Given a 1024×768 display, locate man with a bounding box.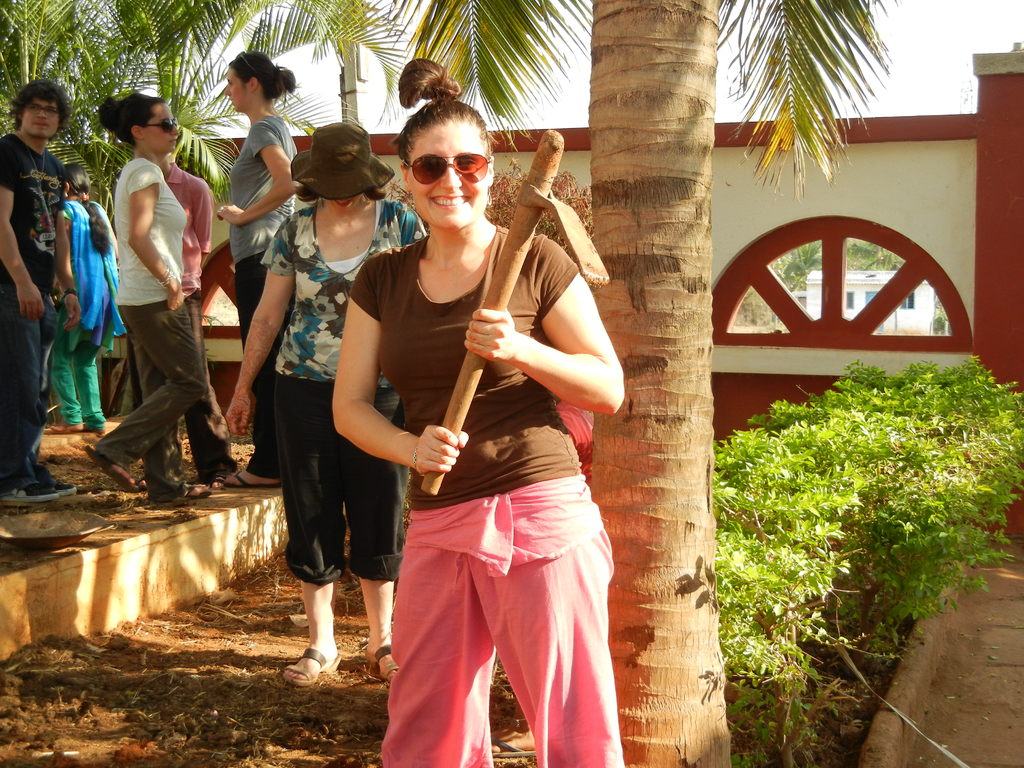
Located: region(154, 141, 250, 488).
